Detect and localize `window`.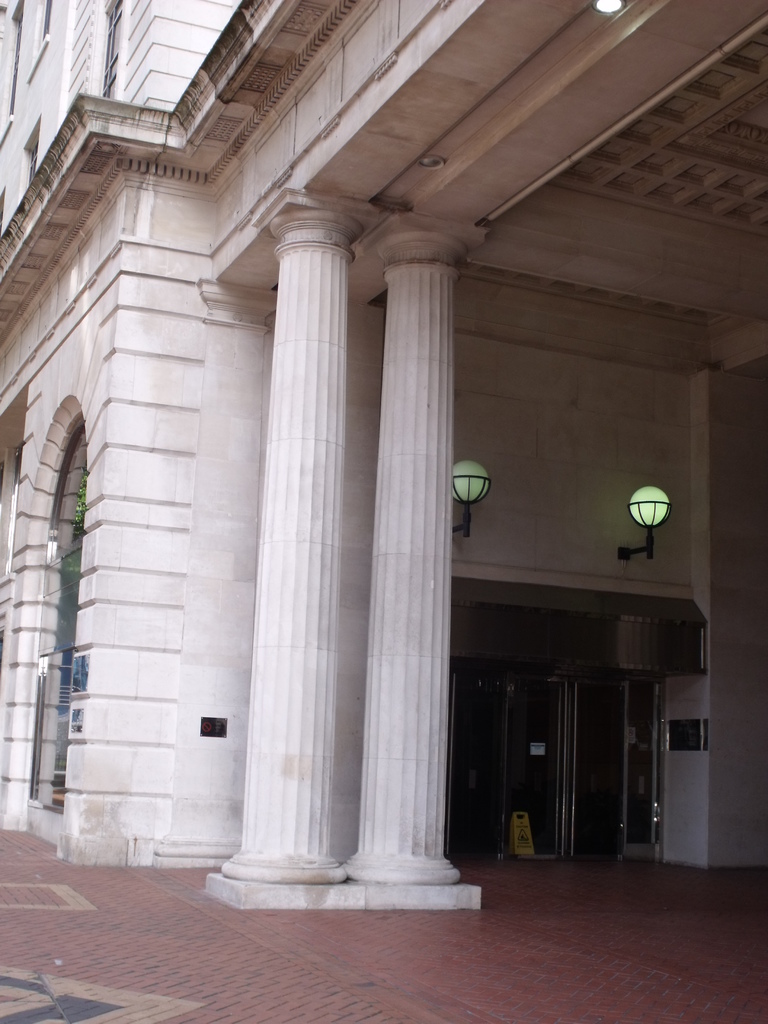
Localized at rect(19, 120, 36, 186).
